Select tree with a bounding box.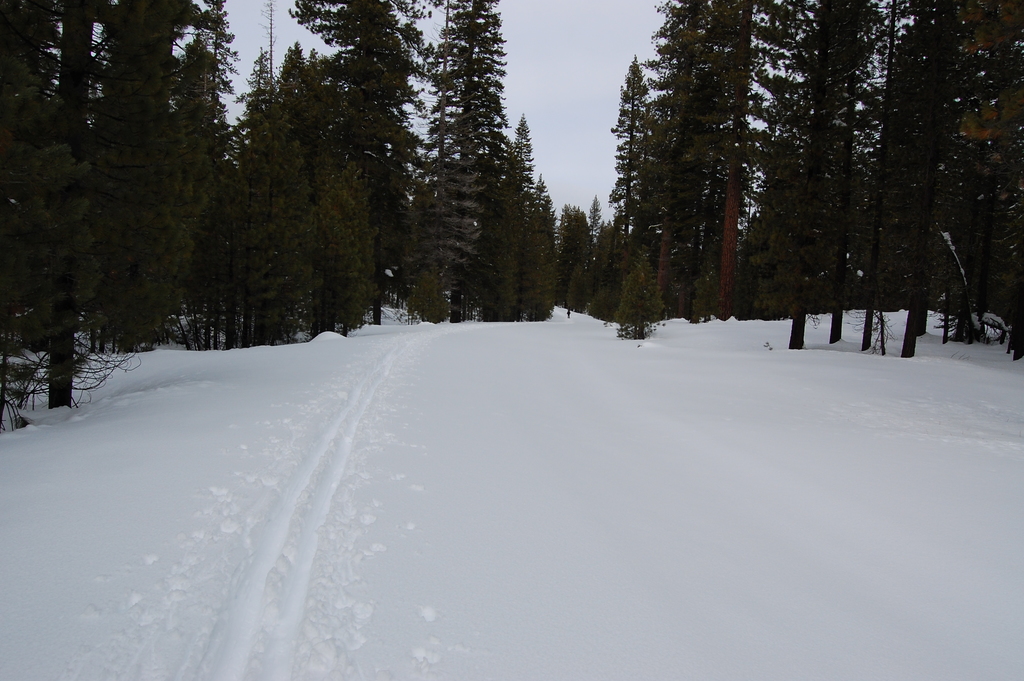
select_region(648, 0, 758, 327).
